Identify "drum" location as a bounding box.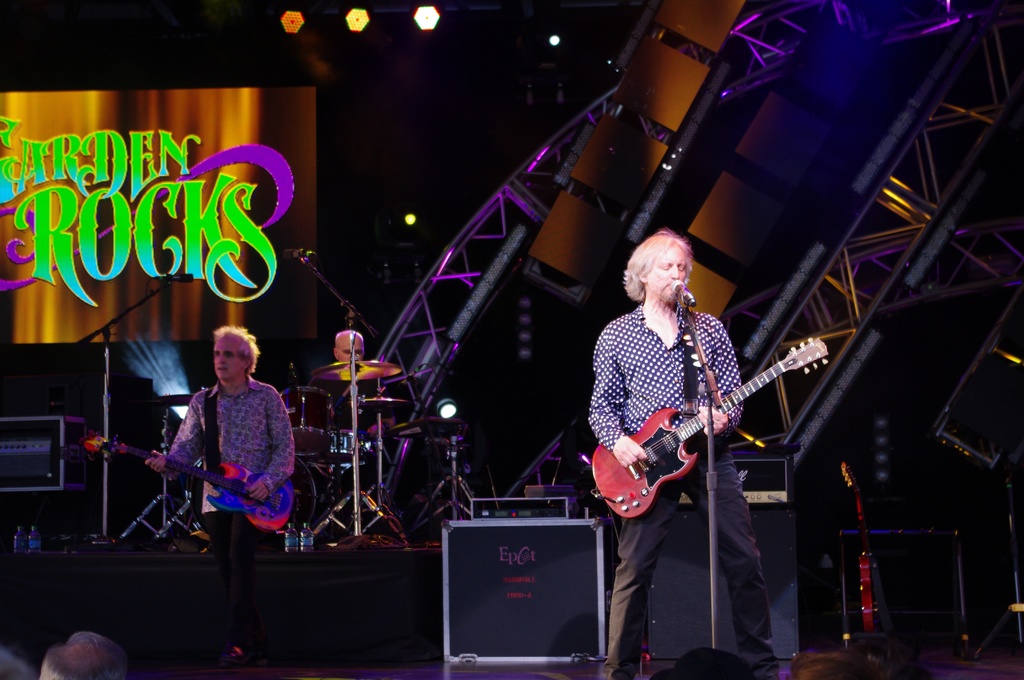
BBox(314, 426, 362, 480).
